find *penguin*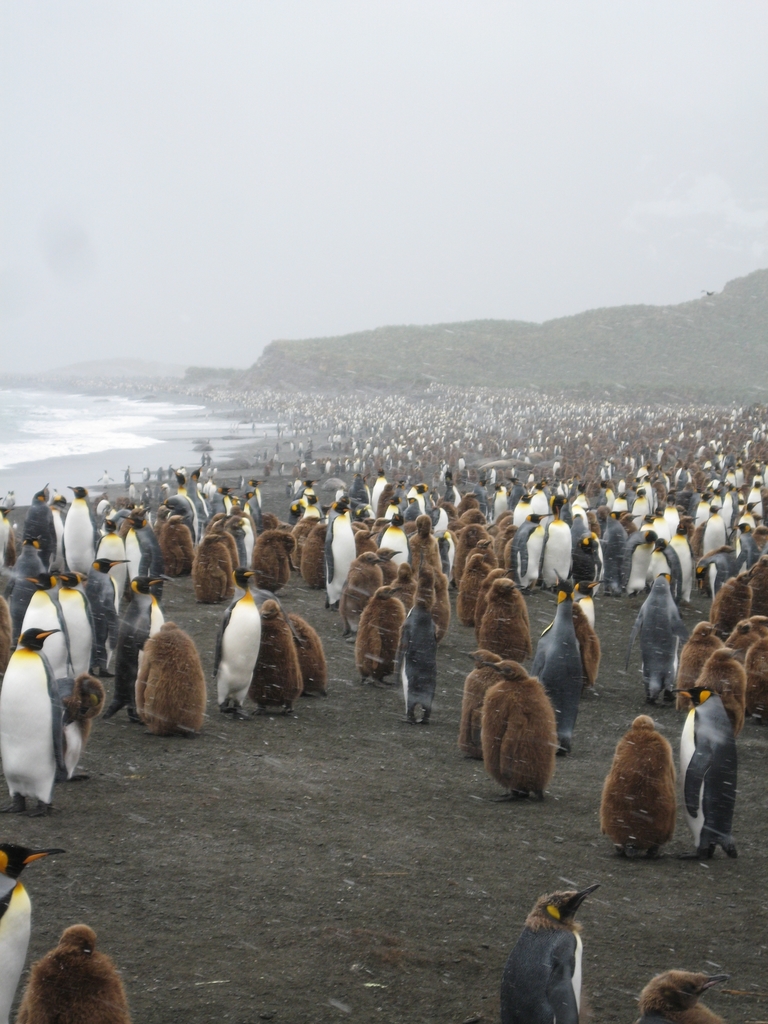
crop(672, 673, 742, 865)
